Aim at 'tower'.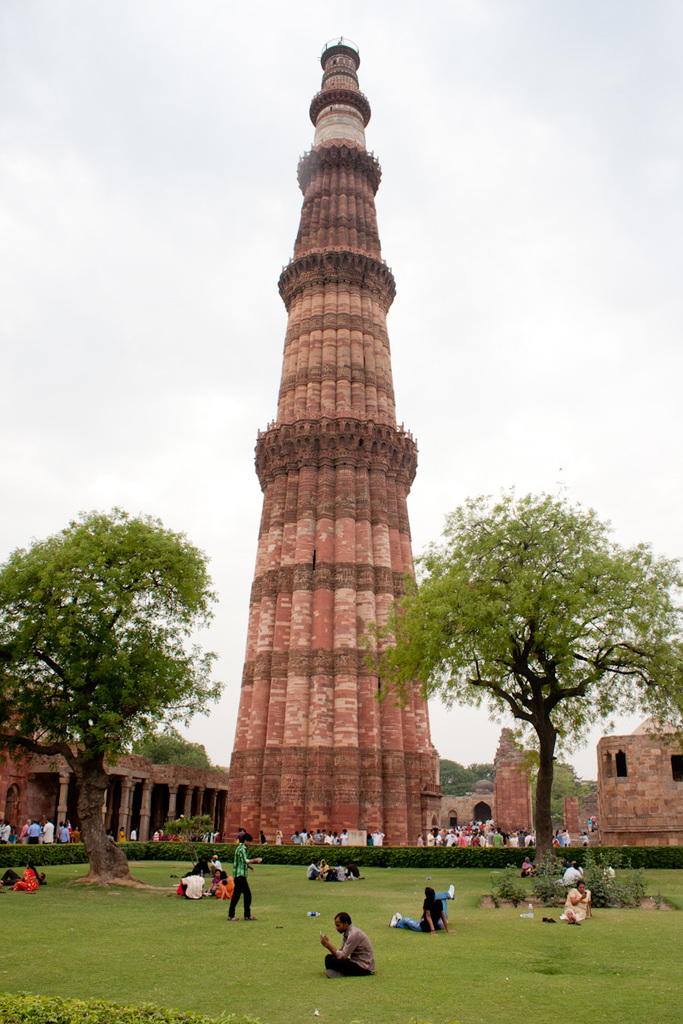
Aimed at 209, 0, 438, 937.
